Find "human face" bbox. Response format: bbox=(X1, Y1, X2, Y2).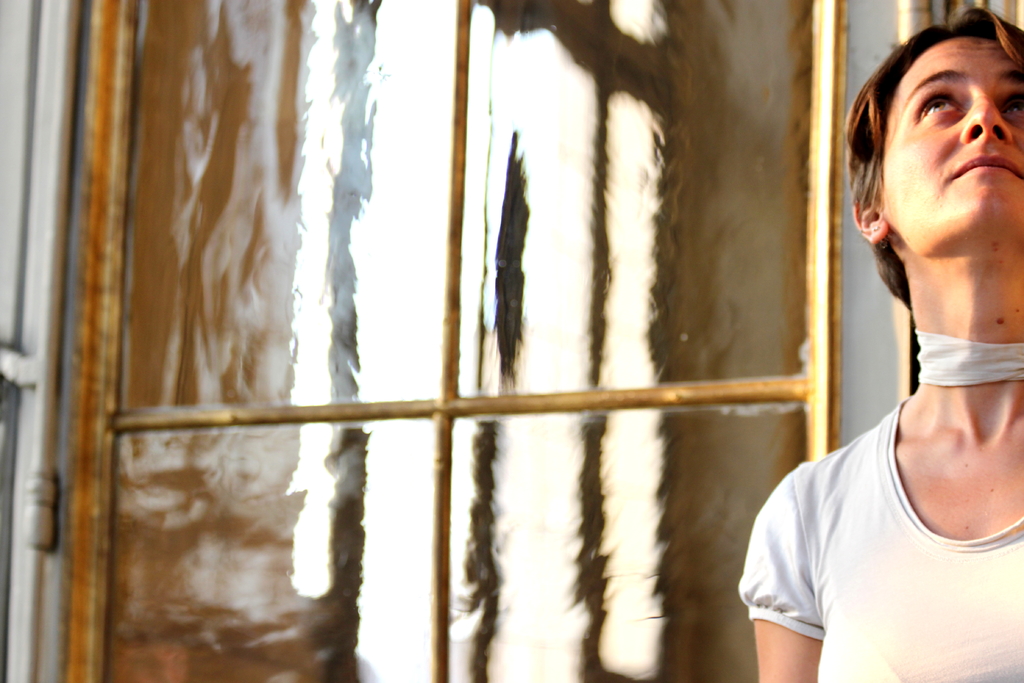
bbox=(872, 37, 1023, 260).
